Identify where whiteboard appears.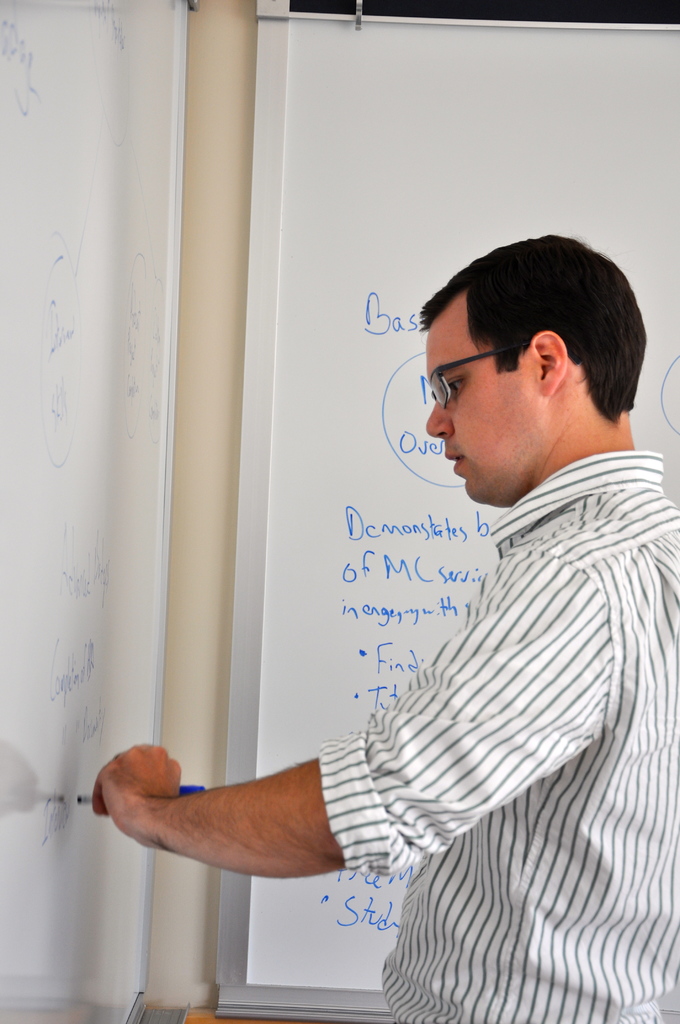
Appears at (left=214, top=1, right=679, bottom=1023).
